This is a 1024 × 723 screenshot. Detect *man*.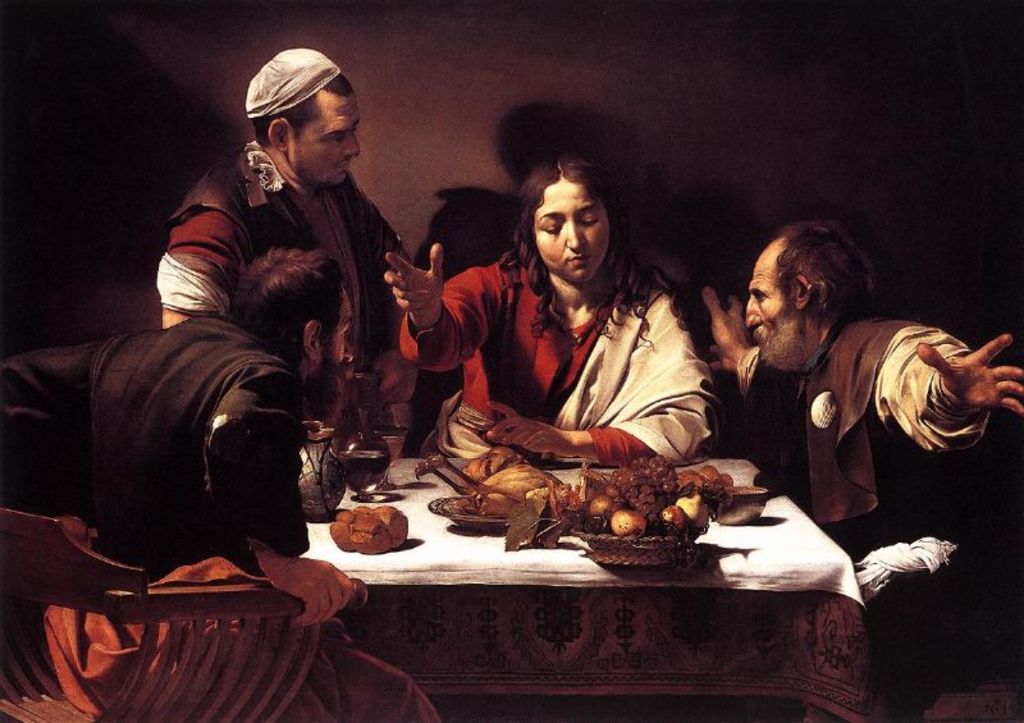
148 45 434 435.
